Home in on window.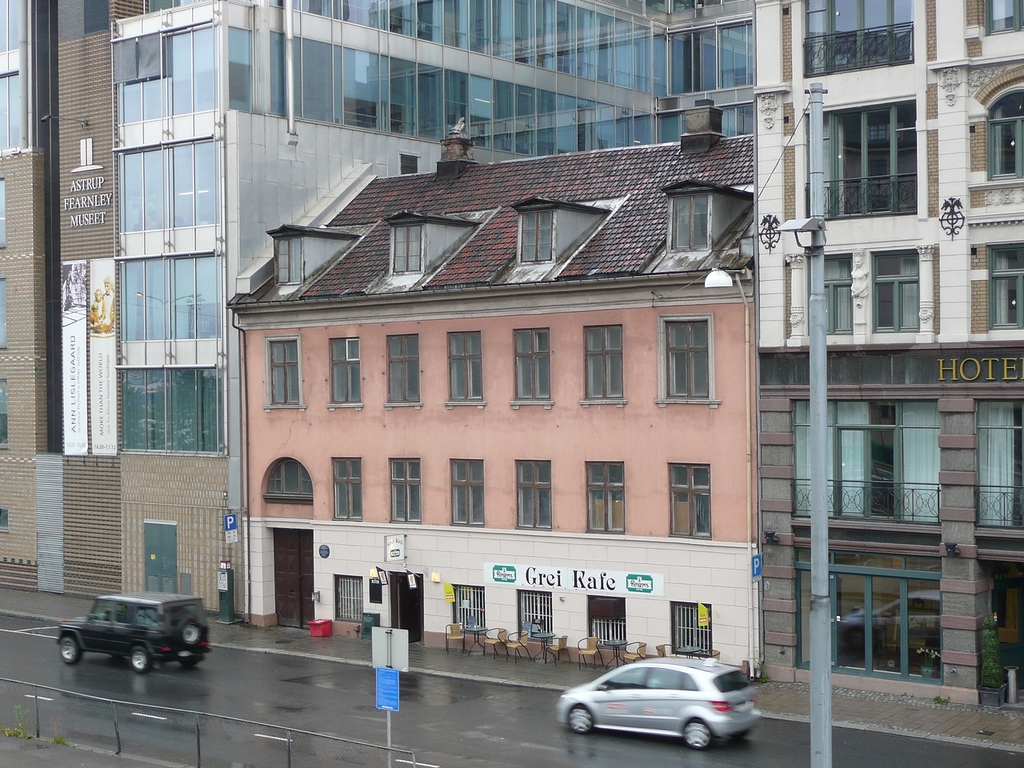
Homed in at detection(119, 138, 219, 229).
